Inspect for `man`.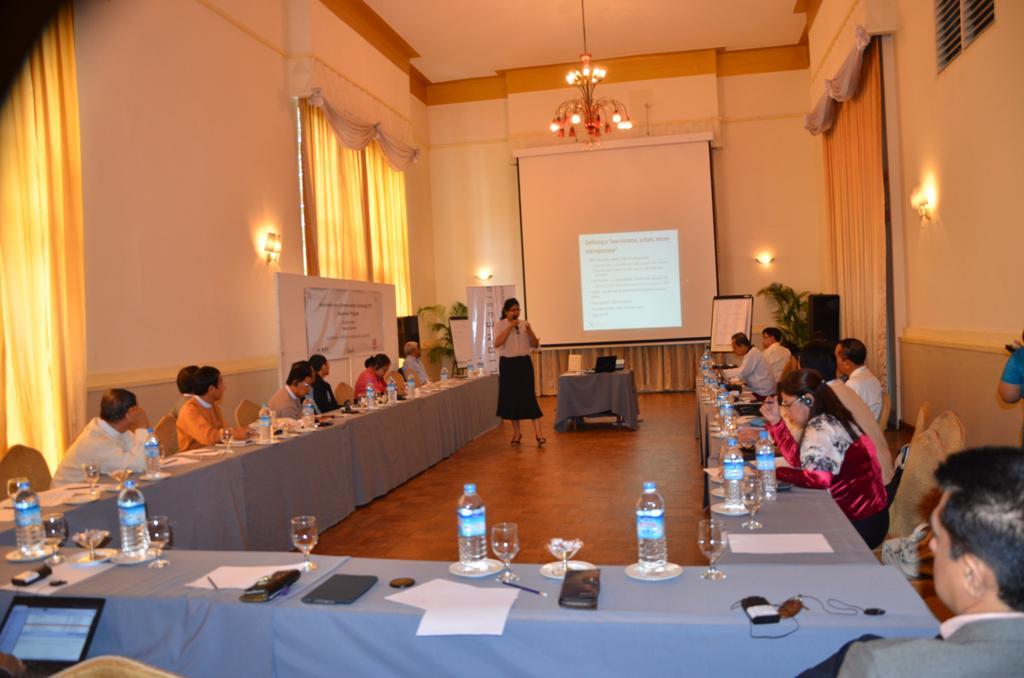
Inspection: [837,448,1023,677].
